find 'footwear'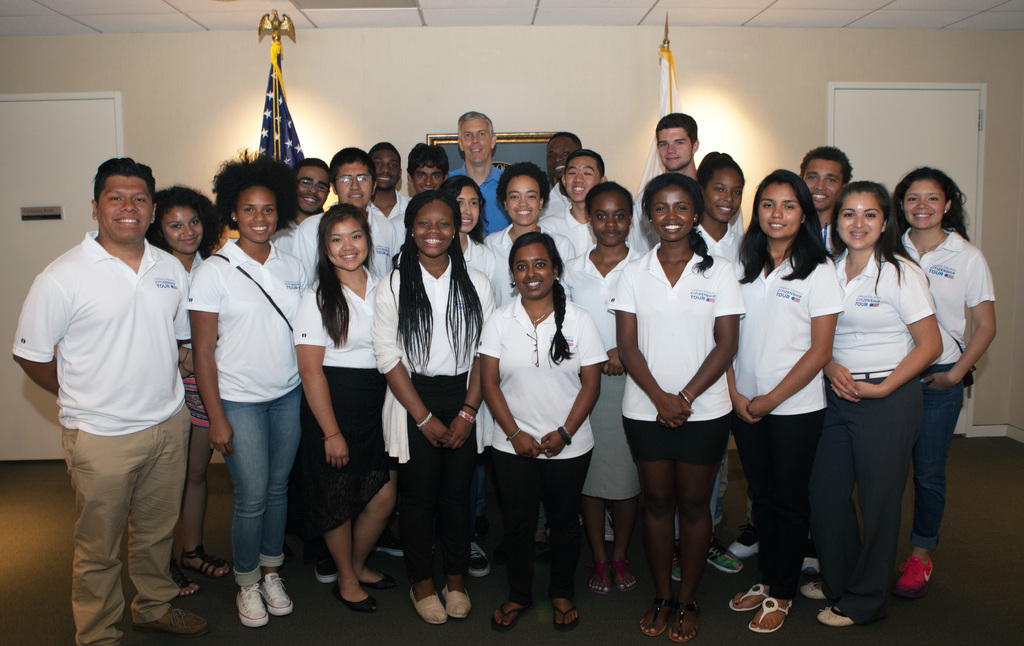
(803, 553, 817, 575)
